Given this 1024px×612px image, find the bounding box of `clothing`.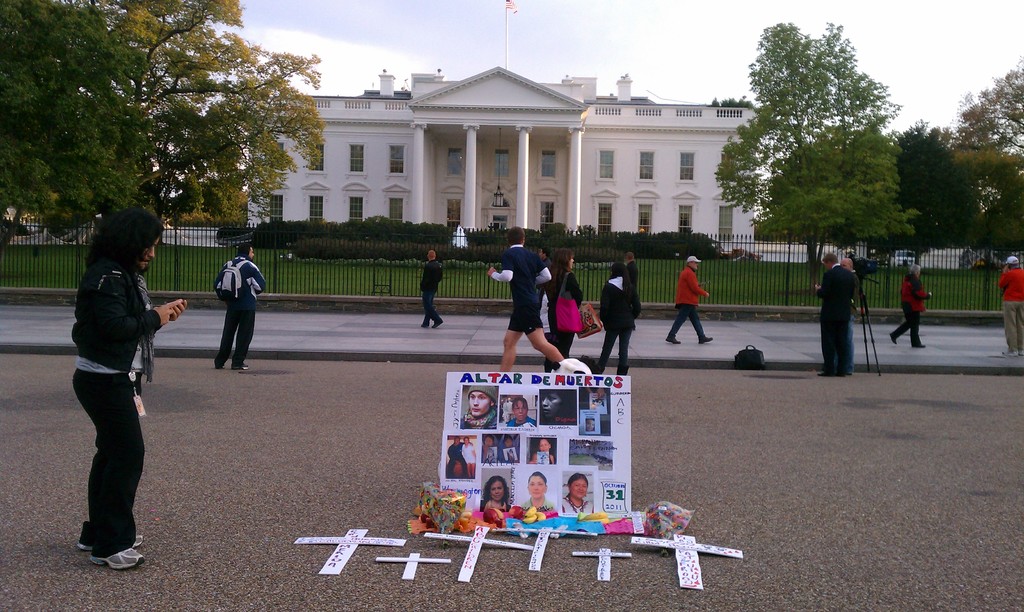
[x1=628, y1=267, x2=641, y2=302].
